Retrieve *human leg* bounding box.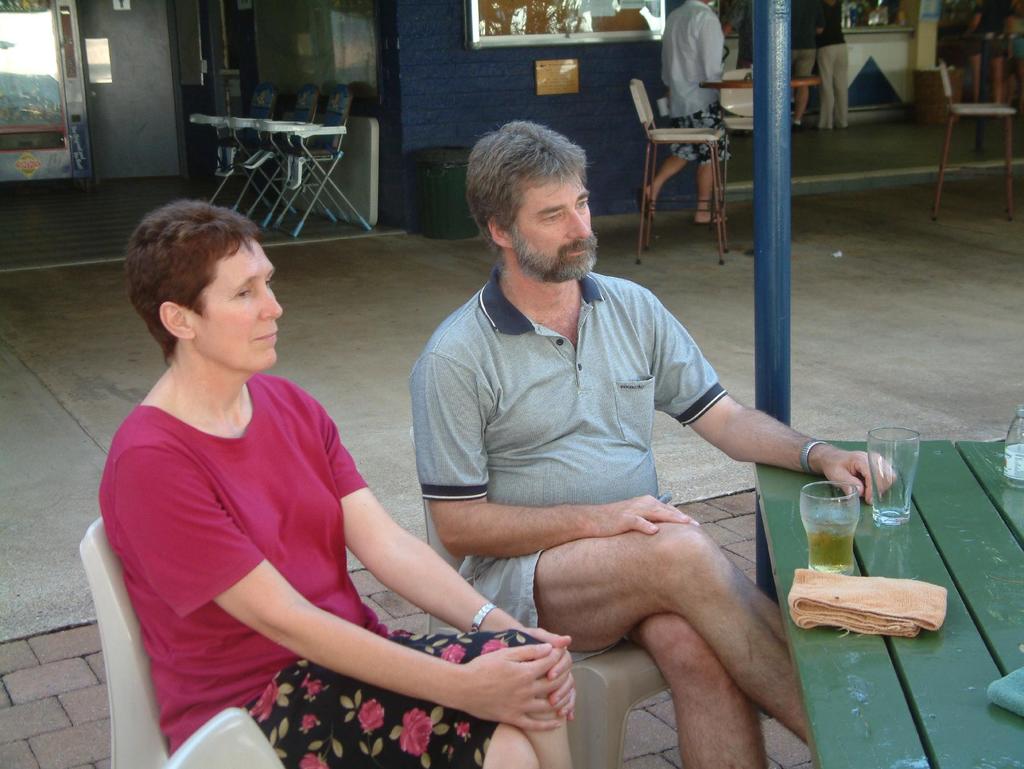
Bounding box: left=469, top=524, right=808, bottom=744.
